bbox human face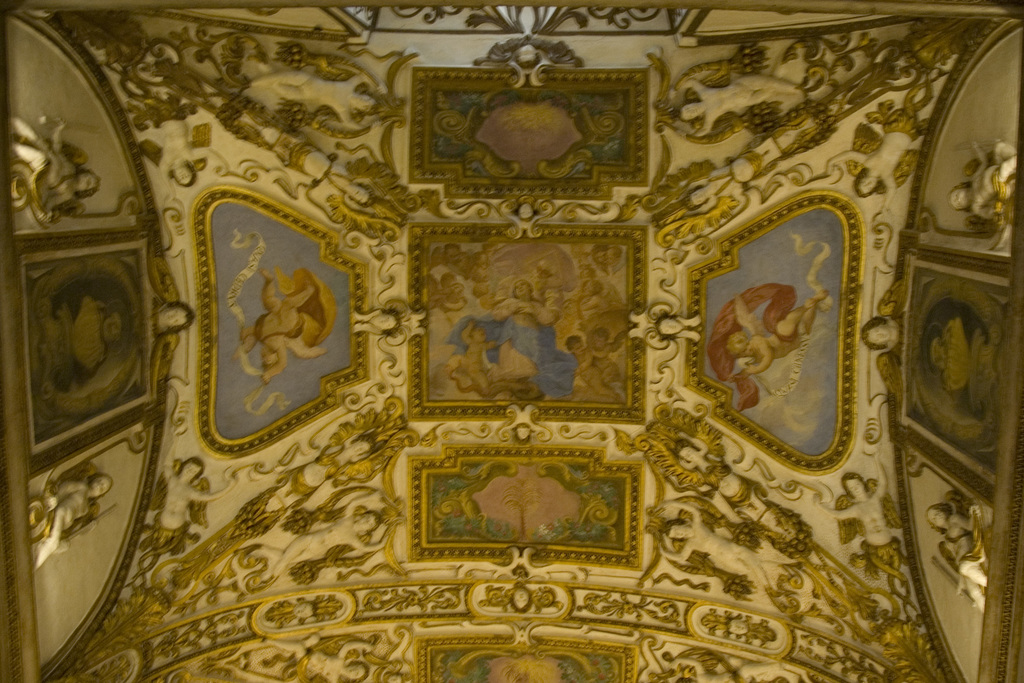
BBox(515, 279, 532, 296)
